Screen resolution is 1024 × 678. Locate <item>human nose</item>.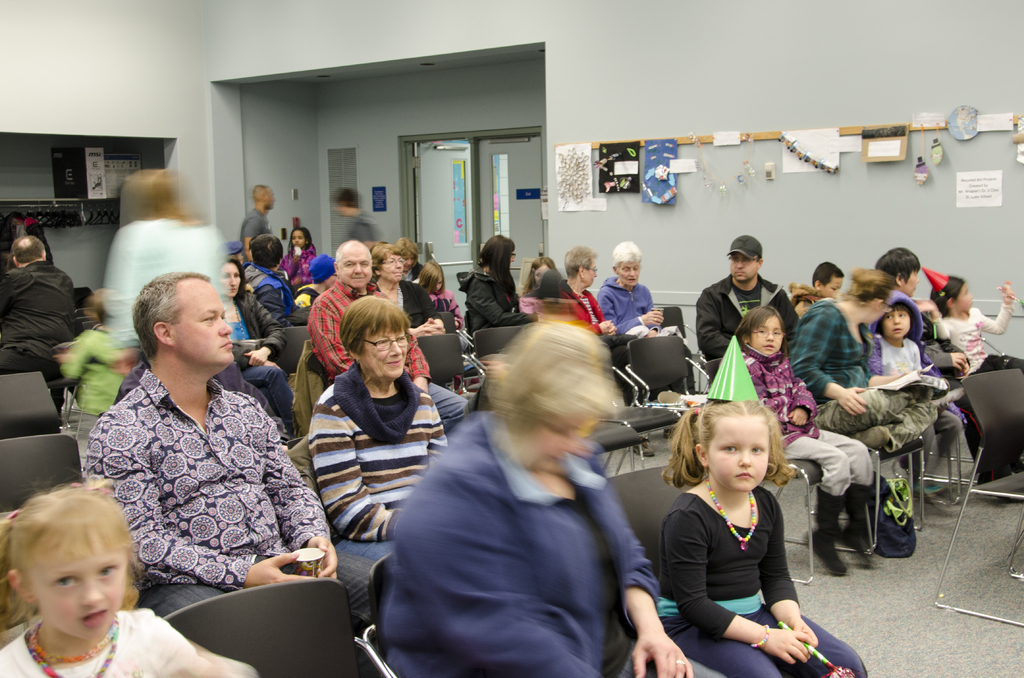
x1=894 y1=318 x2=901 y2=325.
